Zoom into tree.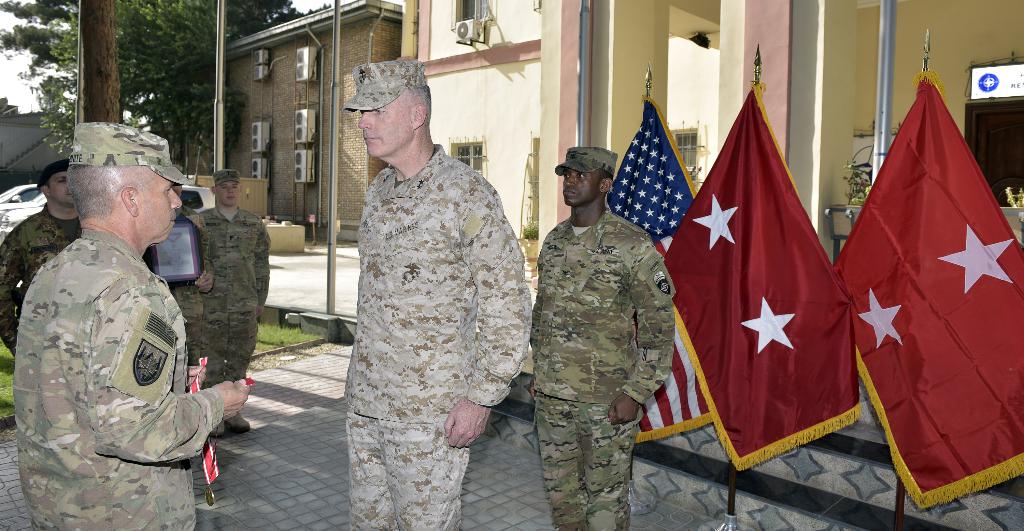
Zoom target: box(0, 0, 301, 161).
